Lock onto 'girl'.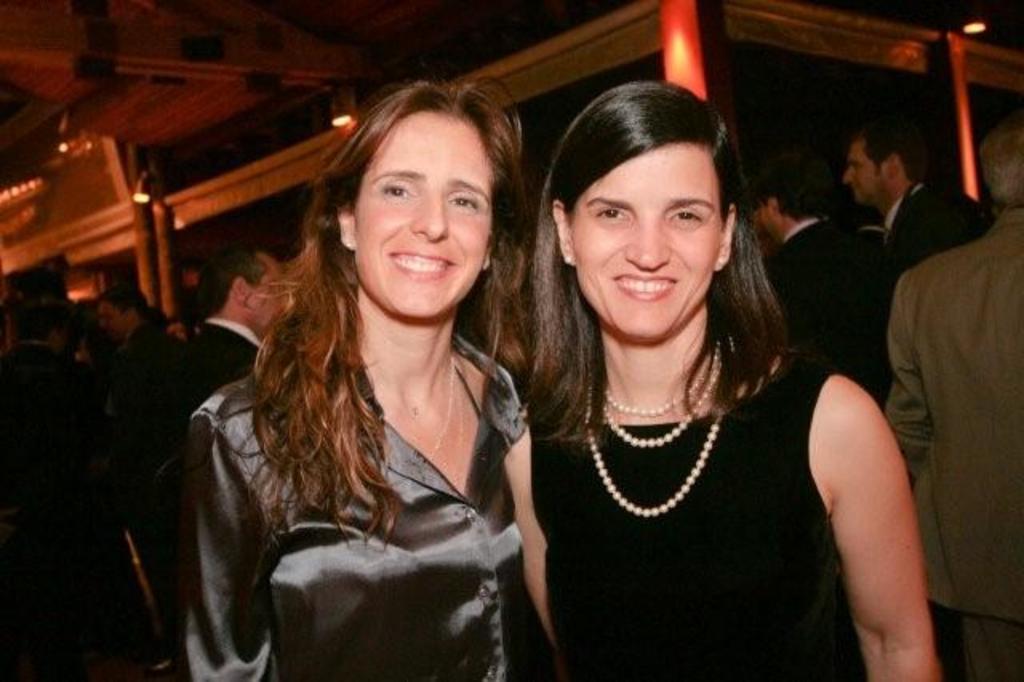
Locked: detection(530, 75, 947, 680).
